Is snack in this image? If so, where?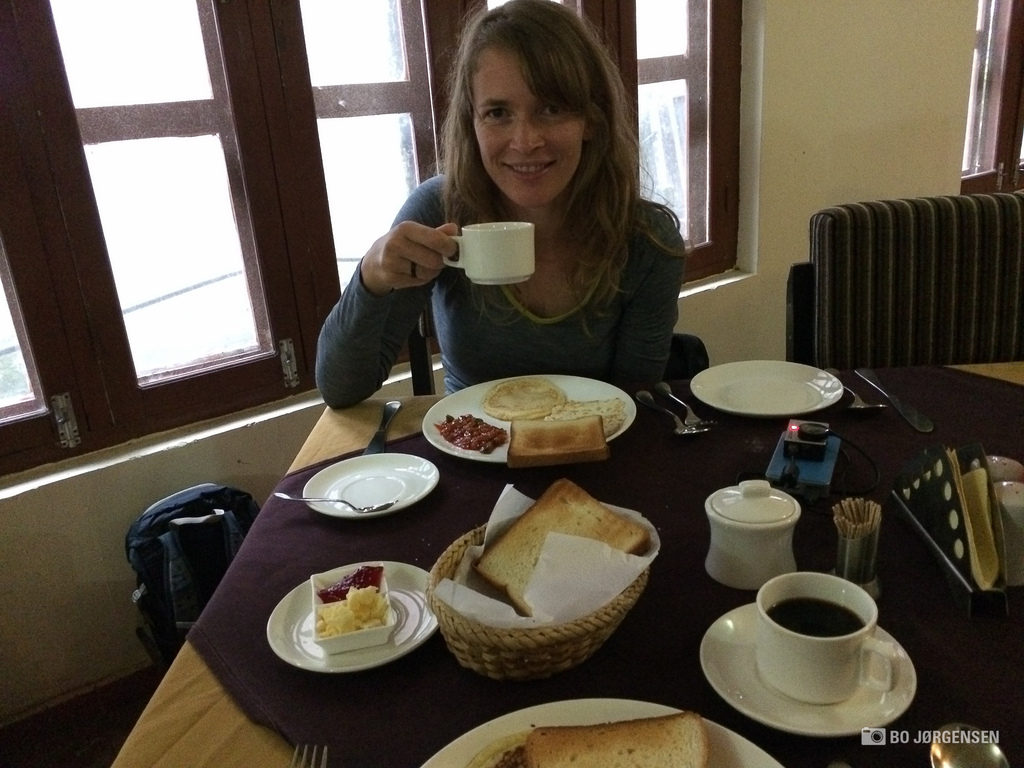
Yes, at 317/563/392/637.
